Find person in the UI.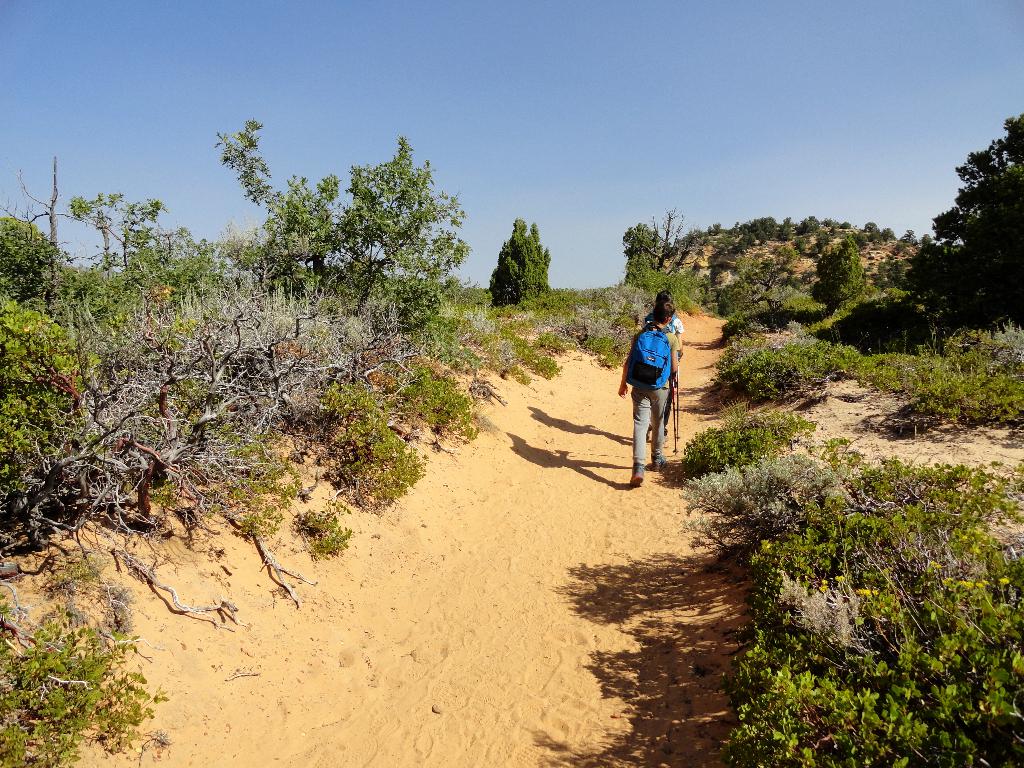
UI element at <bbox>637, 292, 686, 446</bbox>.
